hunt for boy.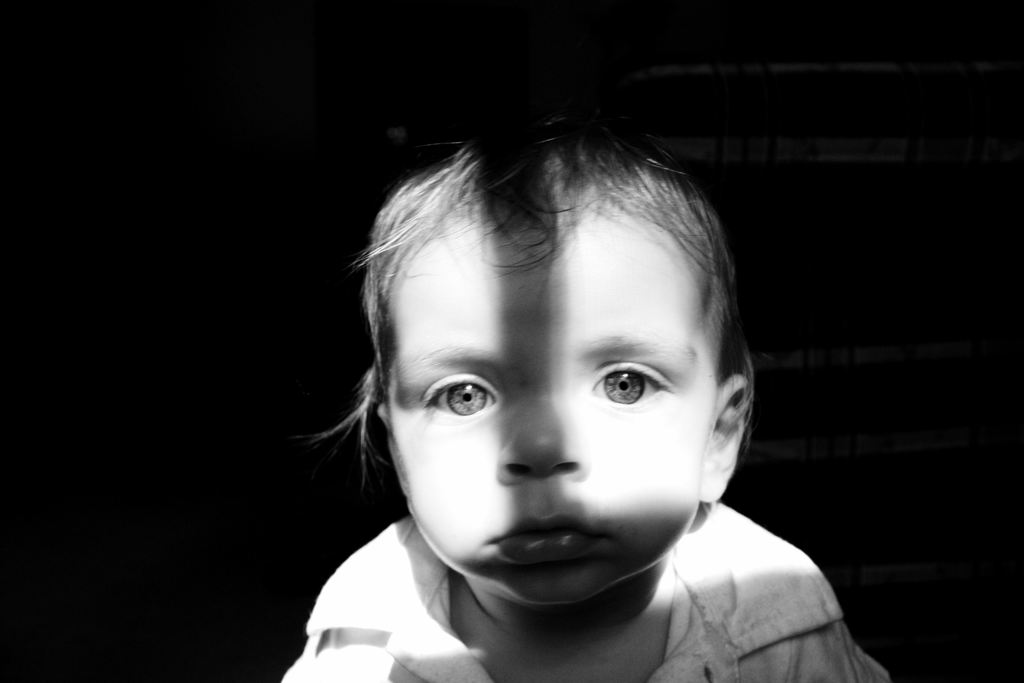
Hunted down at region(238, 95, 860, 682).
